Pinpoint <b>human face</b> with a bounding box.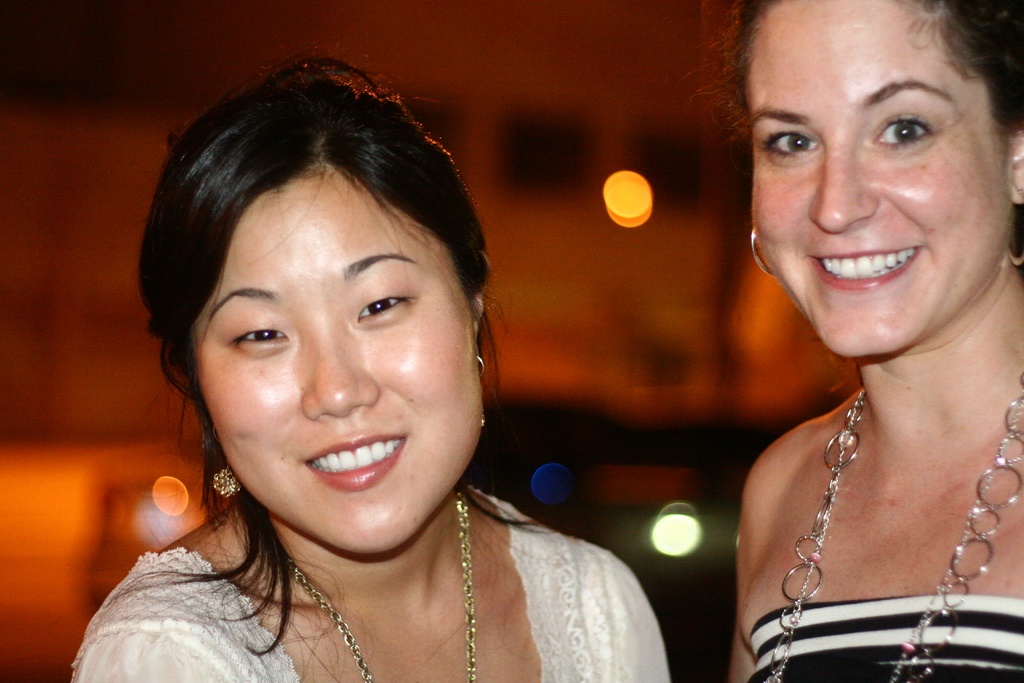
{"left": 203, "top": 179, "right": 470, "bottom": 553}.
